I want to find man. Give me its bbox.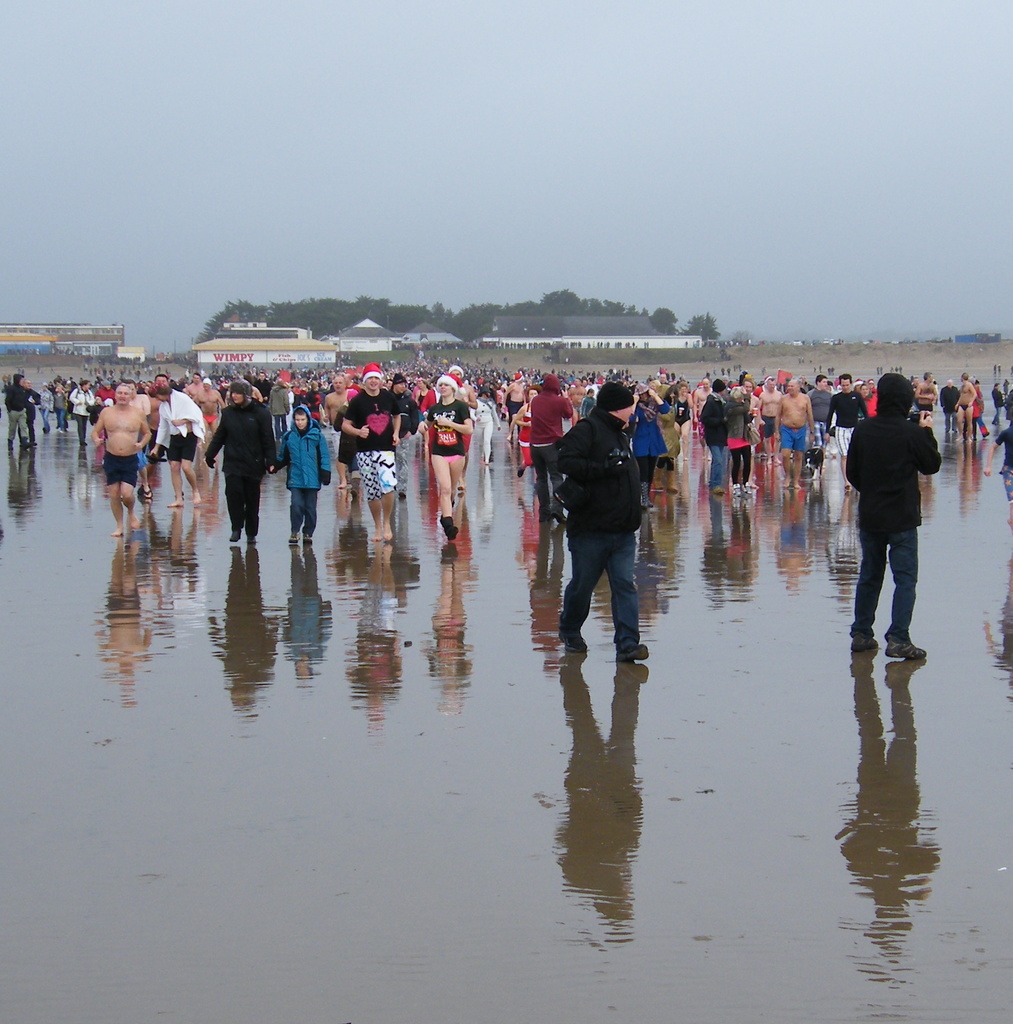
bbox(703, 382, 730, 499).
